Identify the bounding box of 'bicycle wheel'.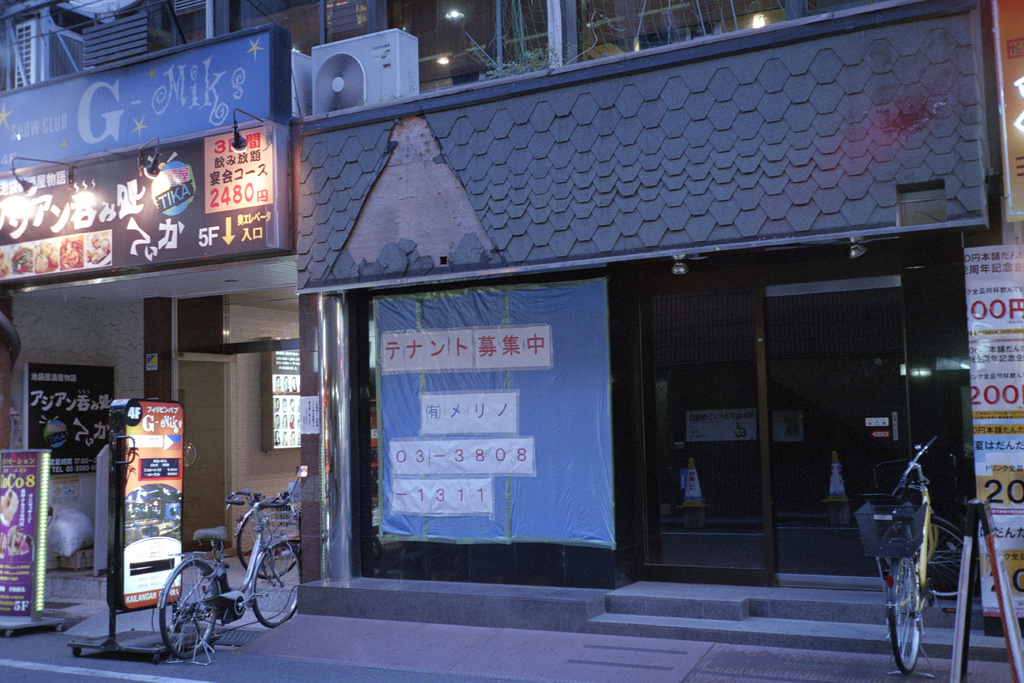
<box>881,557,924,670</box>.
